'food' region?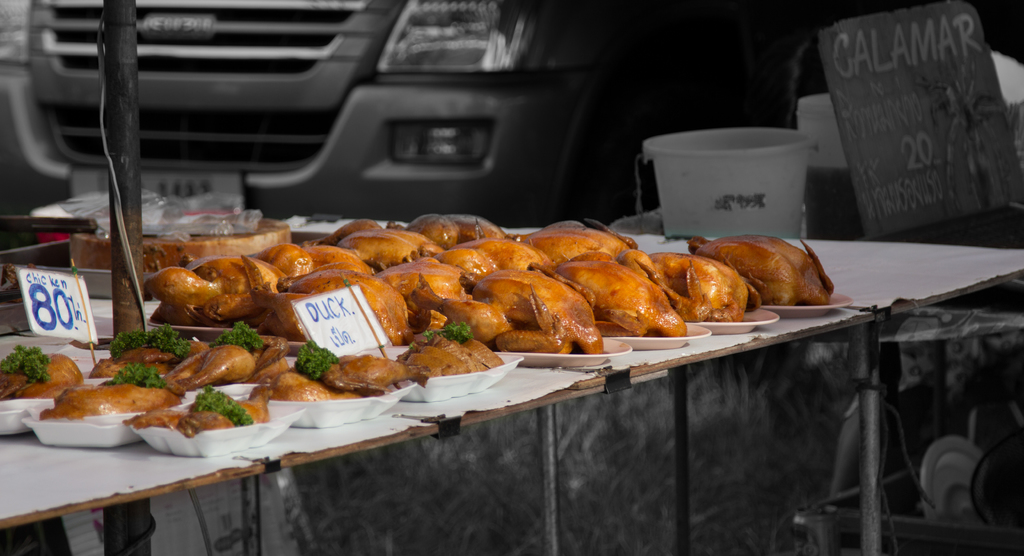
region(33, 362, 186, 420)
